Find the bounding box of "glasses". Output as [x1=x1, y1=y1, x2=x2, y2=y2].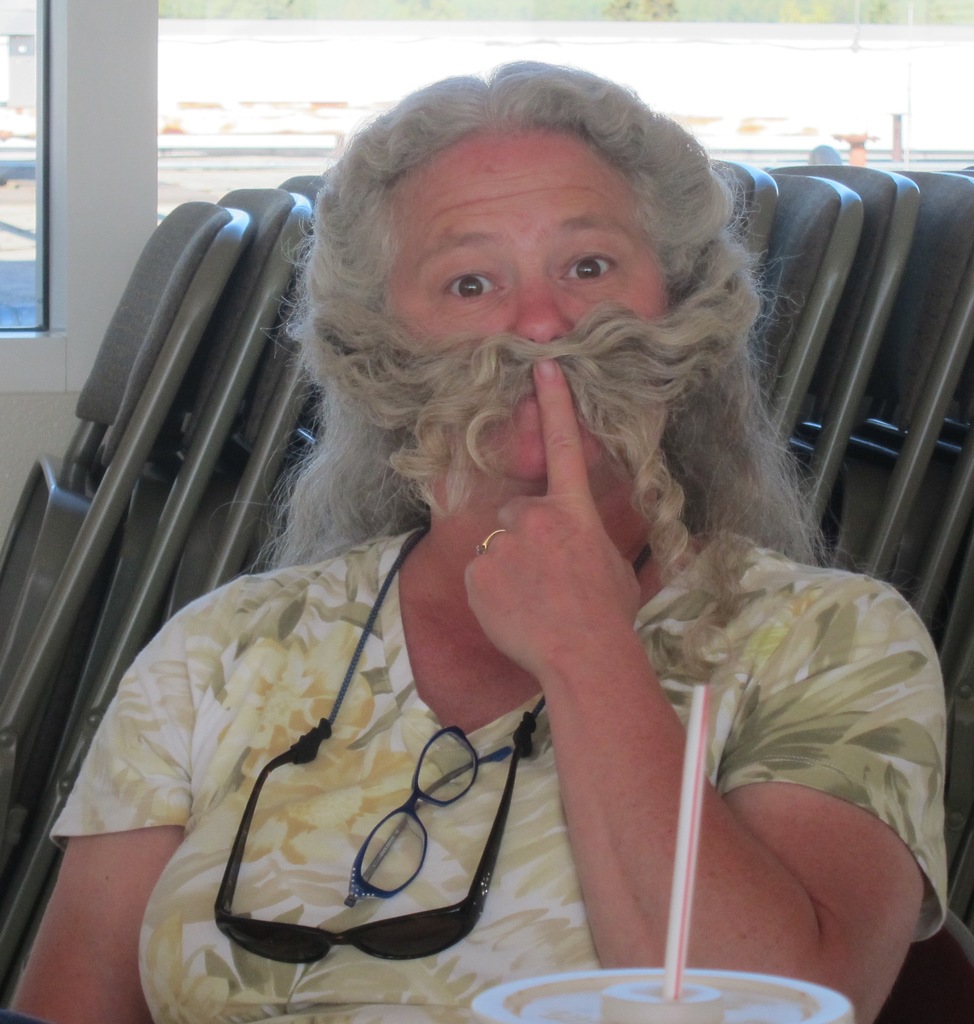
[x1=212, y1=748, x2=522, y2=966].
